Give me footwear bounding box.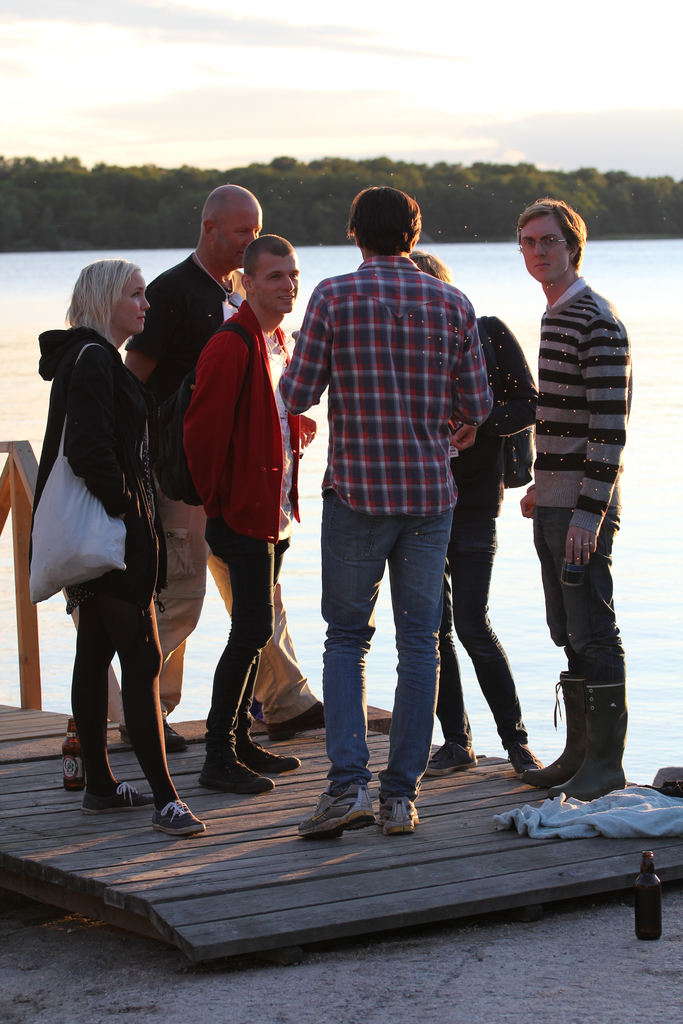
{"left": 305, "top": 782, "right": 385, "bottom": 853}.
